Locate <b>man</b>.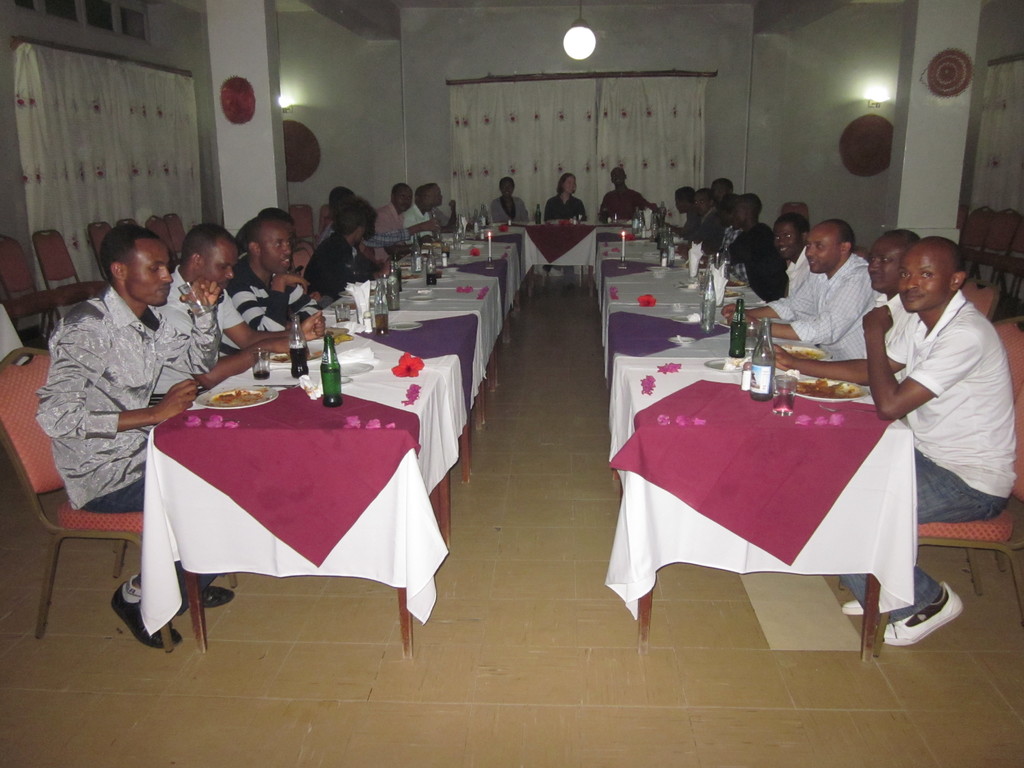
Bounding box: <bbox>681, 188, 721, 269</bbox>.
